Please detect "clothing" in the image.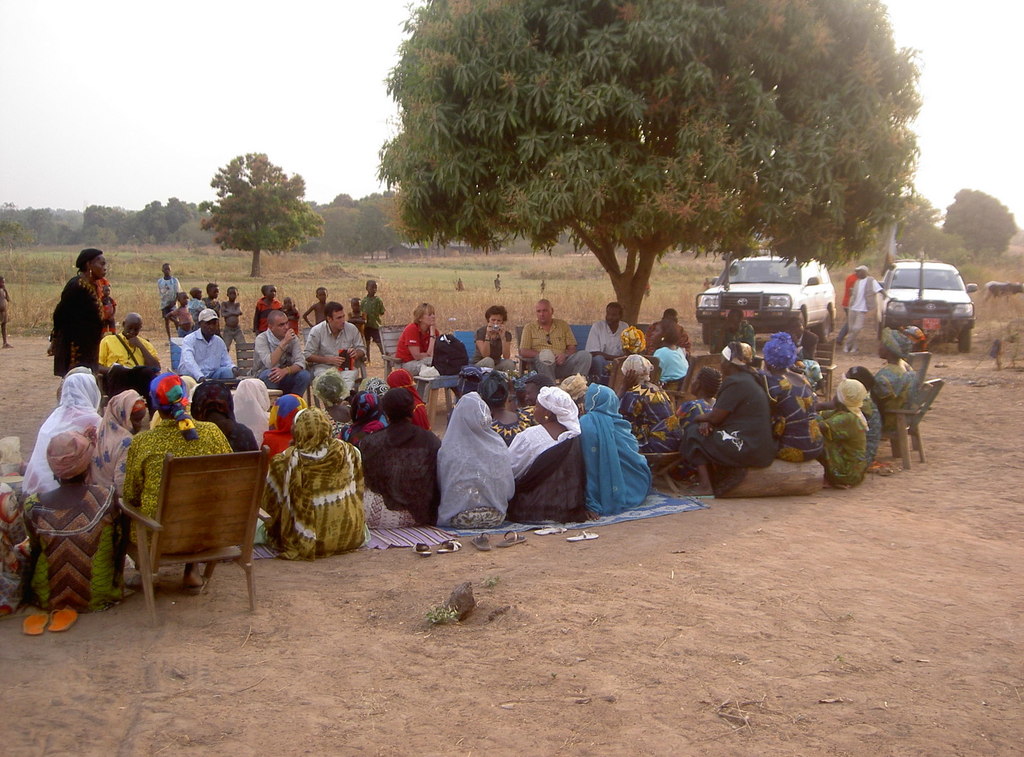
<bbox>819, 399, 874, 486</bbox>.
